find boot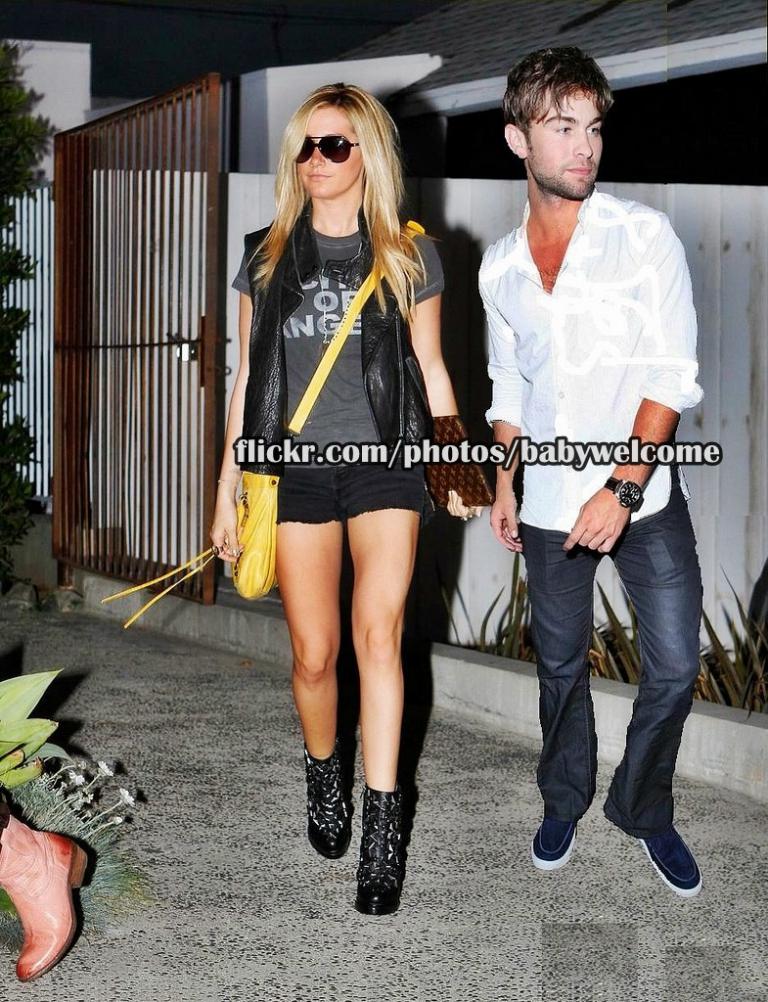
359:785:408:913
